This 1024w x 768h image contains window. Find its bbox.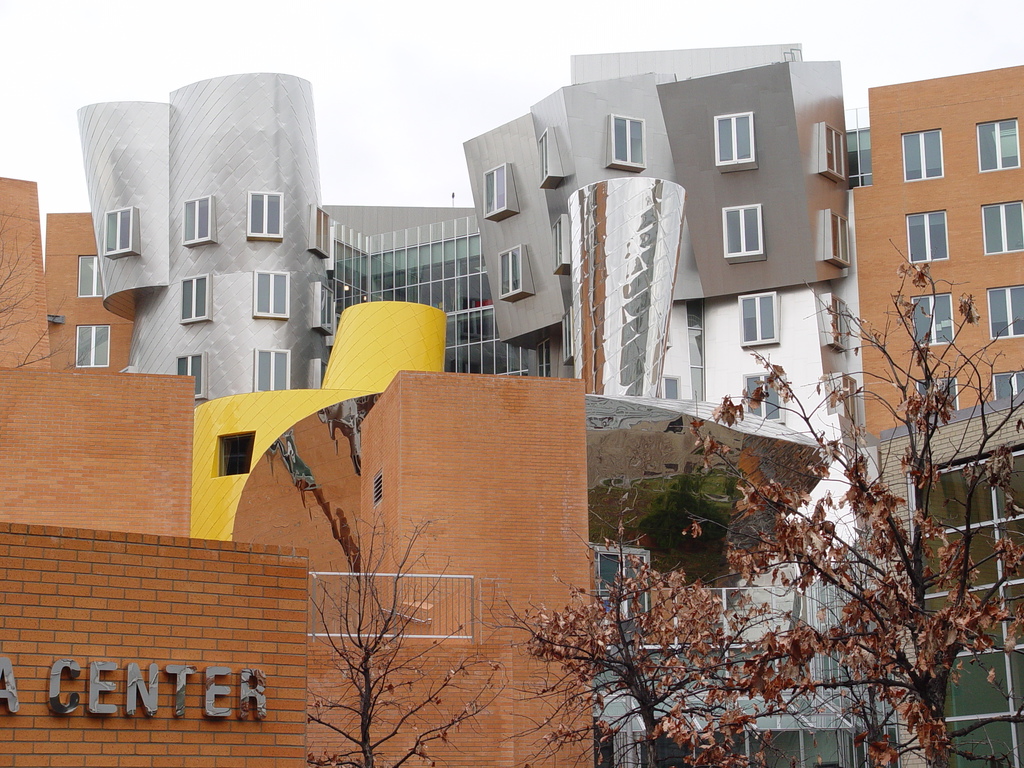
(551,216,566,275).
